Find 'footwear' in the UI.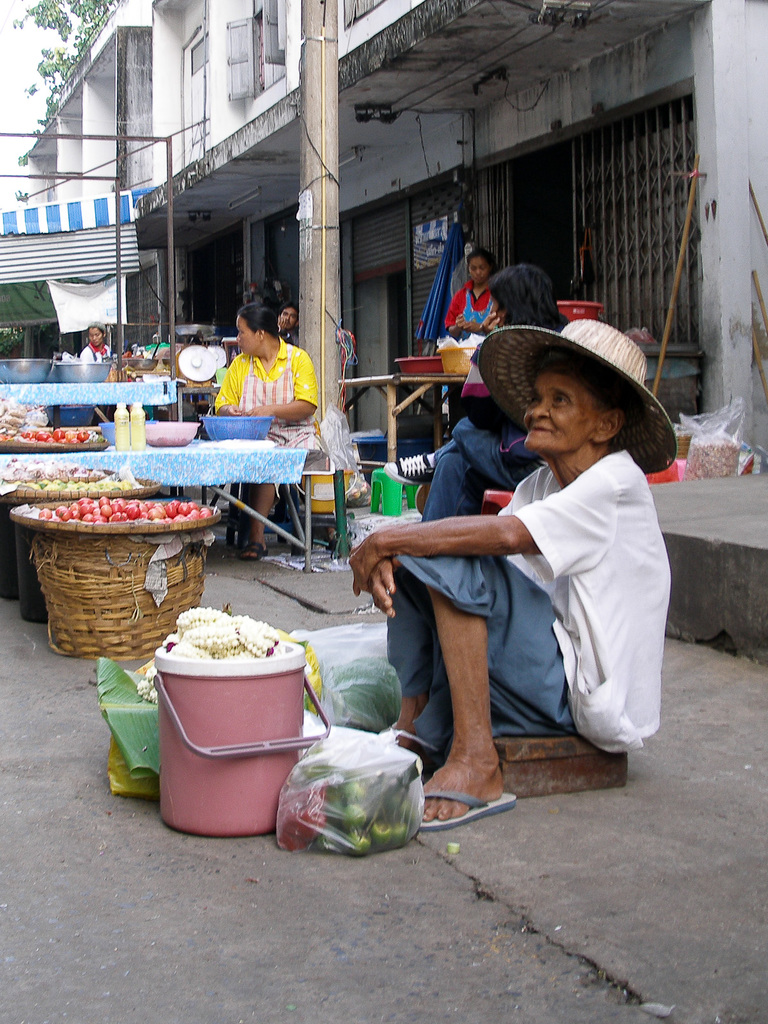
UI element at {"left": 418, "top": 788, "right": 516, "bottom": 830}.
